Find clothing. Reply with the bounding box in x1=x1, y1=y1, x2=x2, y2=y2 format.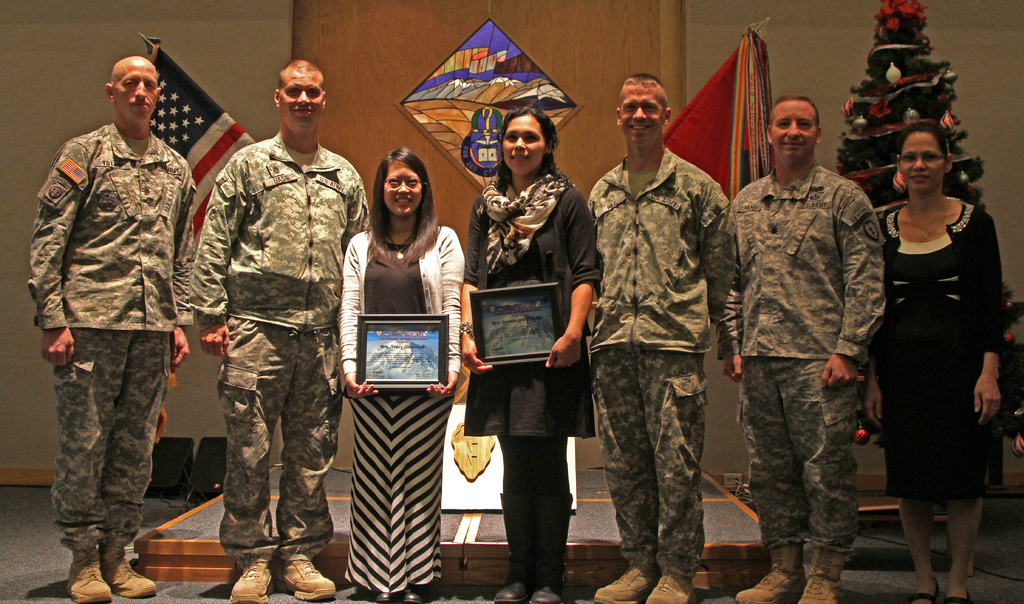
x1=26, y1=129, x2=200, y2=544.
